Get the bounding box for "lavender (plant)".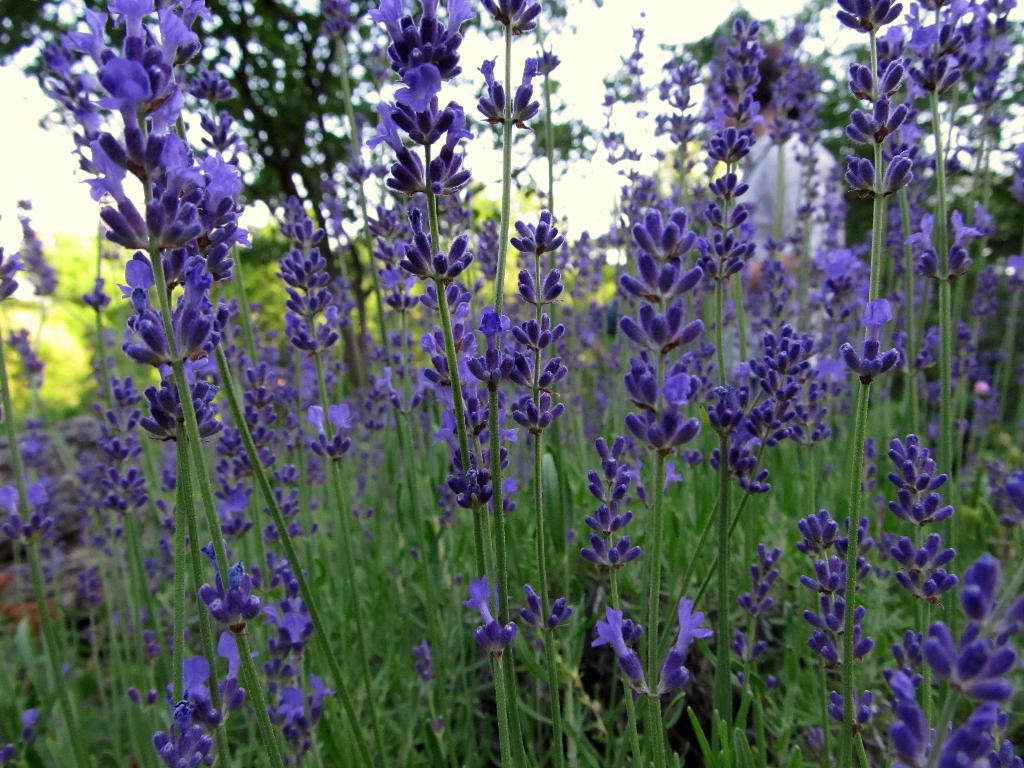
100, 0, 236, 371.
